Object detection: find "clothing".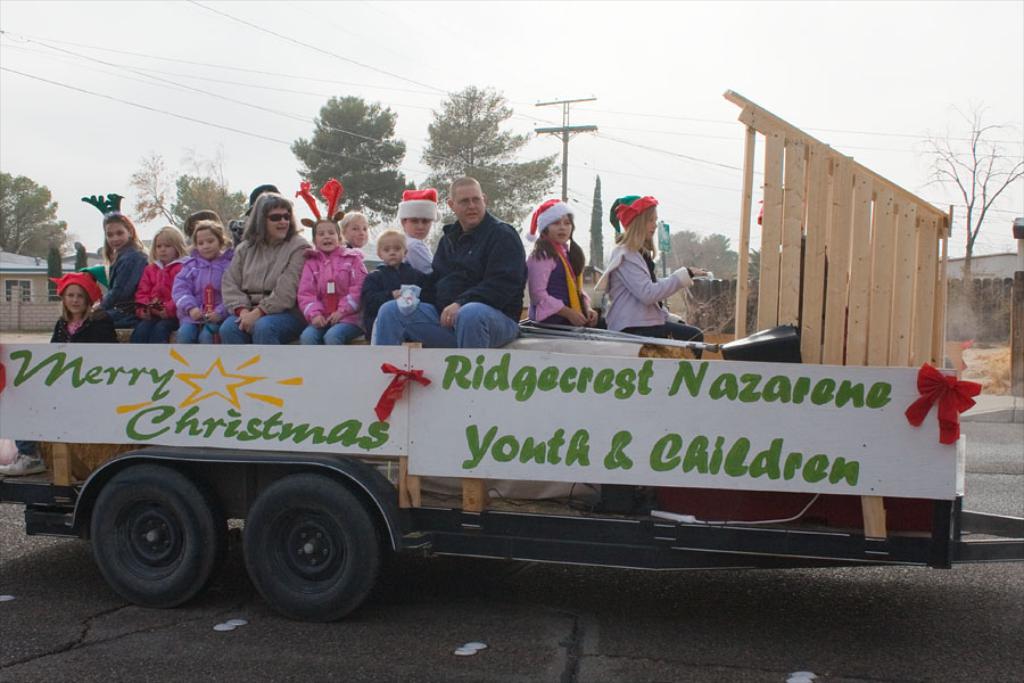
bbox(167, 255, 223, 345).
